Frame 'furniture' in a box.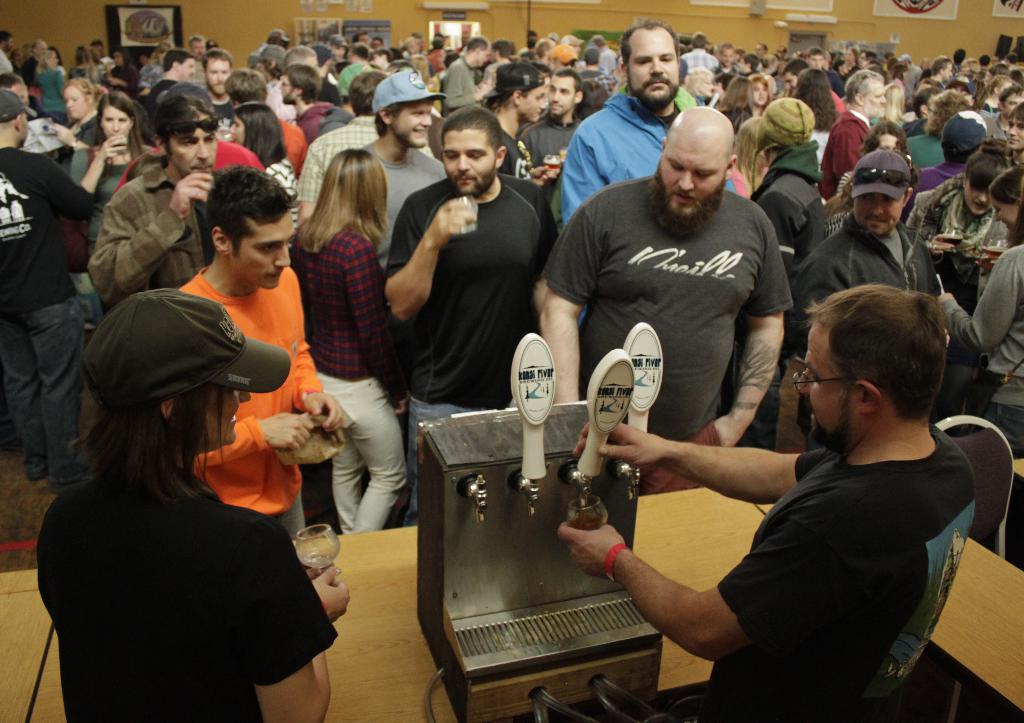
(left=0, top=484, right=1023, bottom=722).
